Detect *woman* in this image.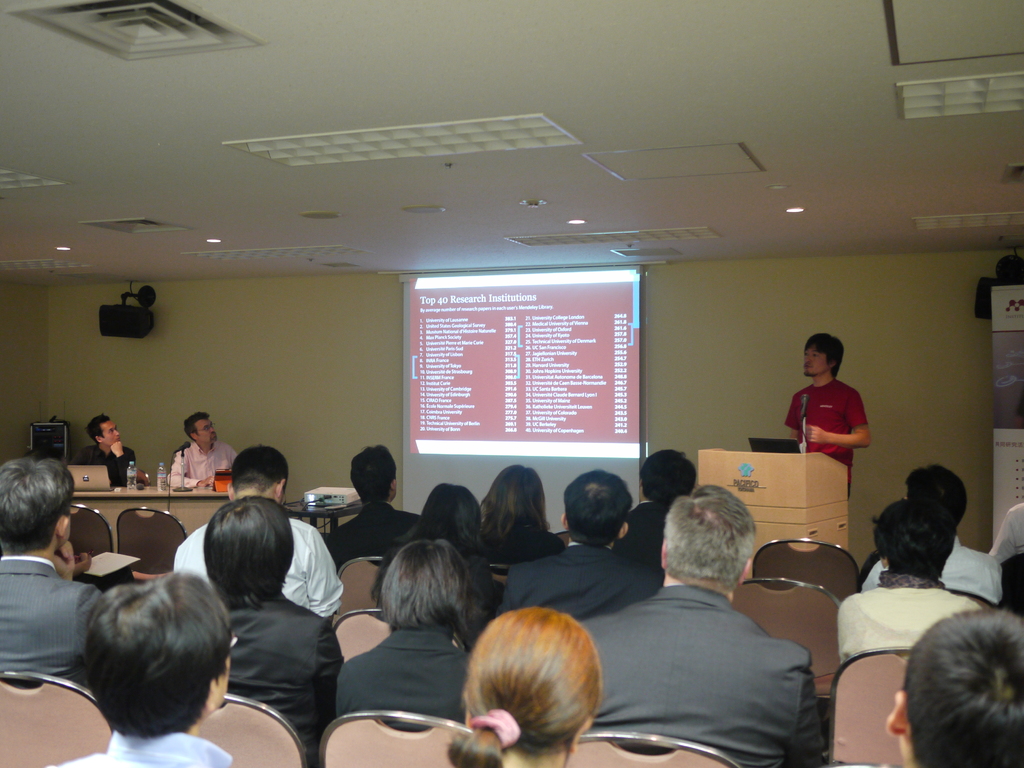
Detection: rect(442, 604, 598, 767).
